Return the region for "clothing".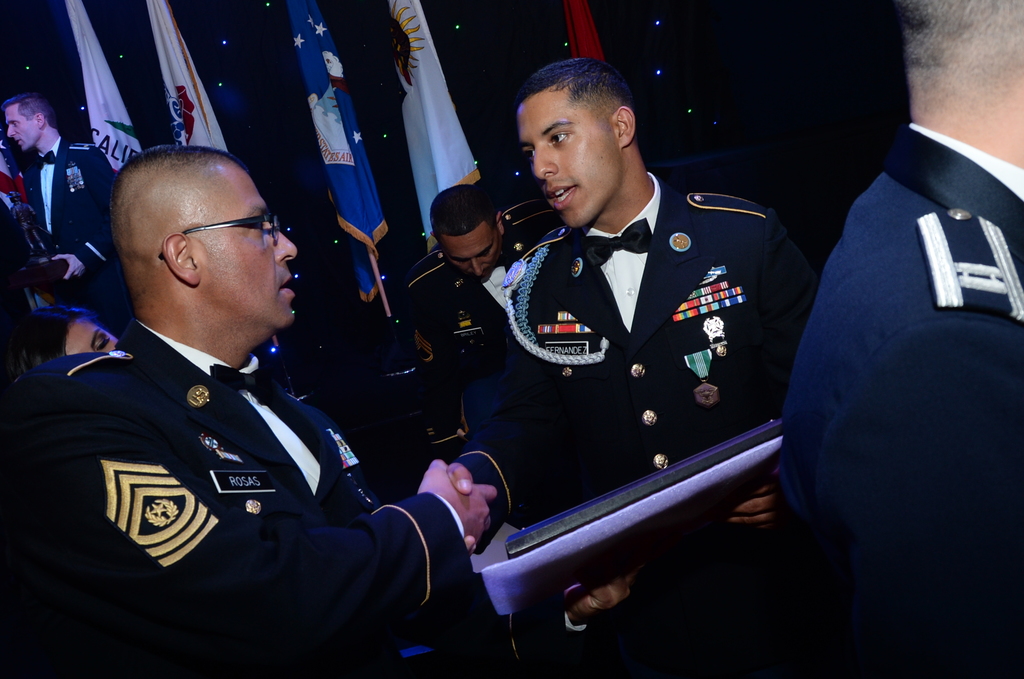
x1=0, y1=127, x2=1023, y2=678.
